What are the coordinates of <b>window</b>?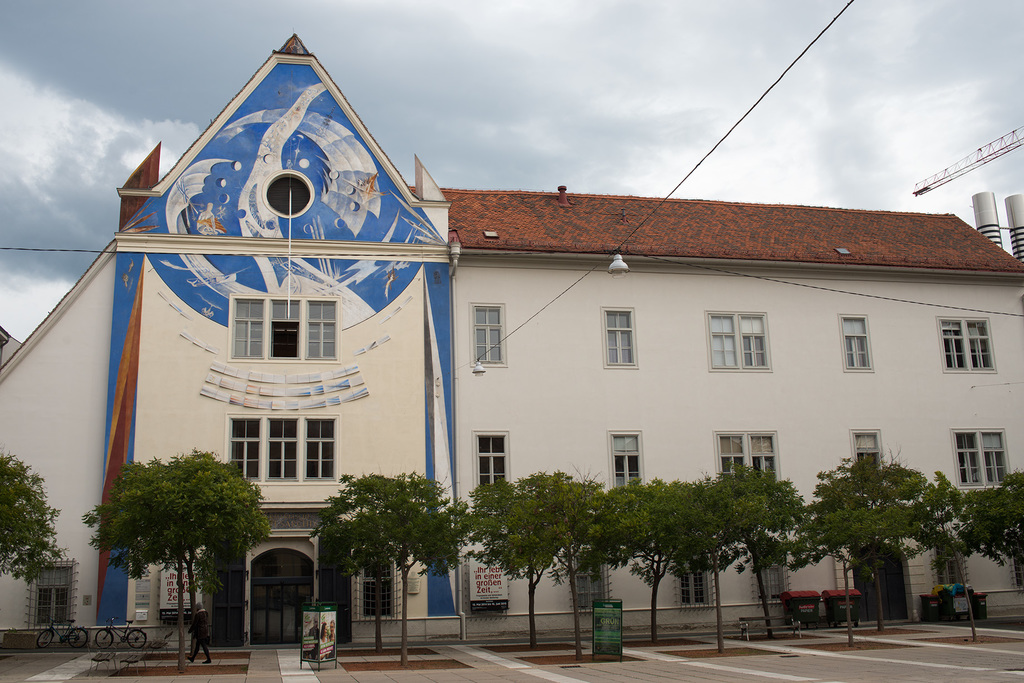
{"x1": 712, "y1": 428, "x2": 781, "y2": 486}.
